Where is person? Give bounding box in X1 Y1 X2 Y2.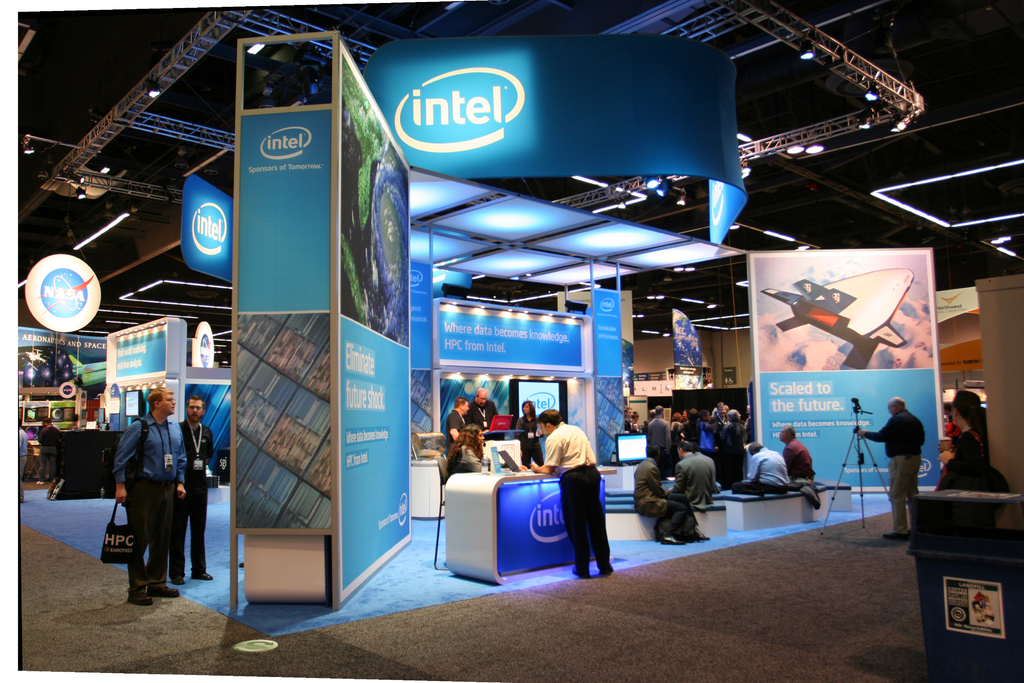
930 378 997 491.
